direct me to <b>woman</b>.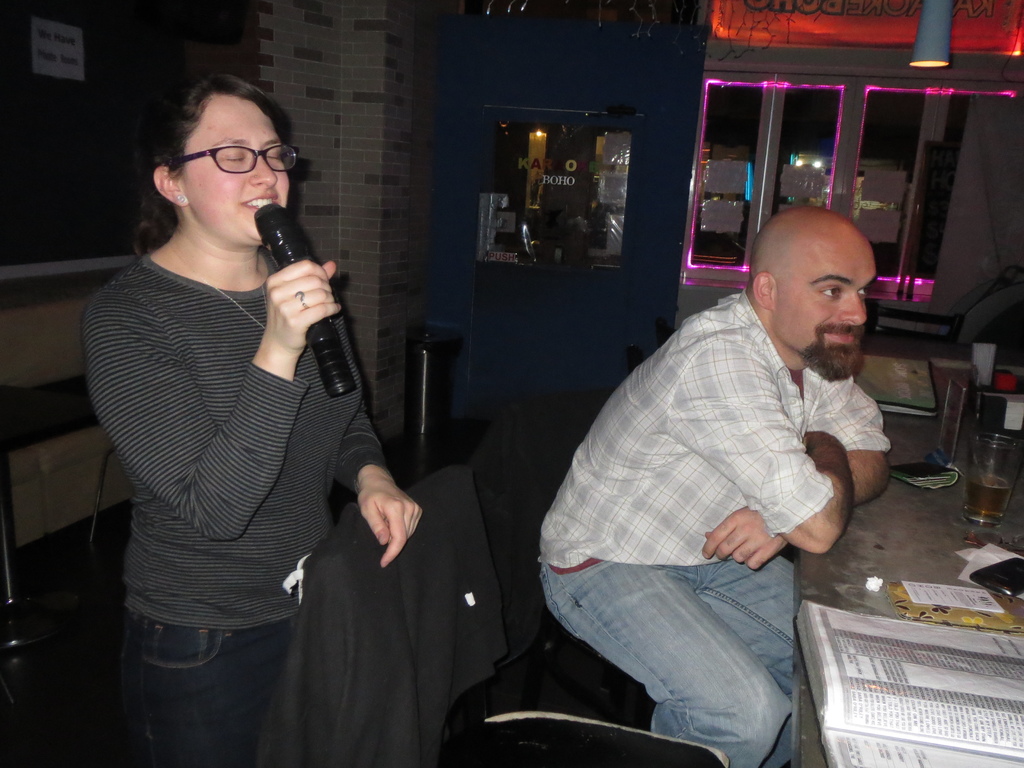
Direction: (x1=80, y1=63, x2=420, y2=767).
